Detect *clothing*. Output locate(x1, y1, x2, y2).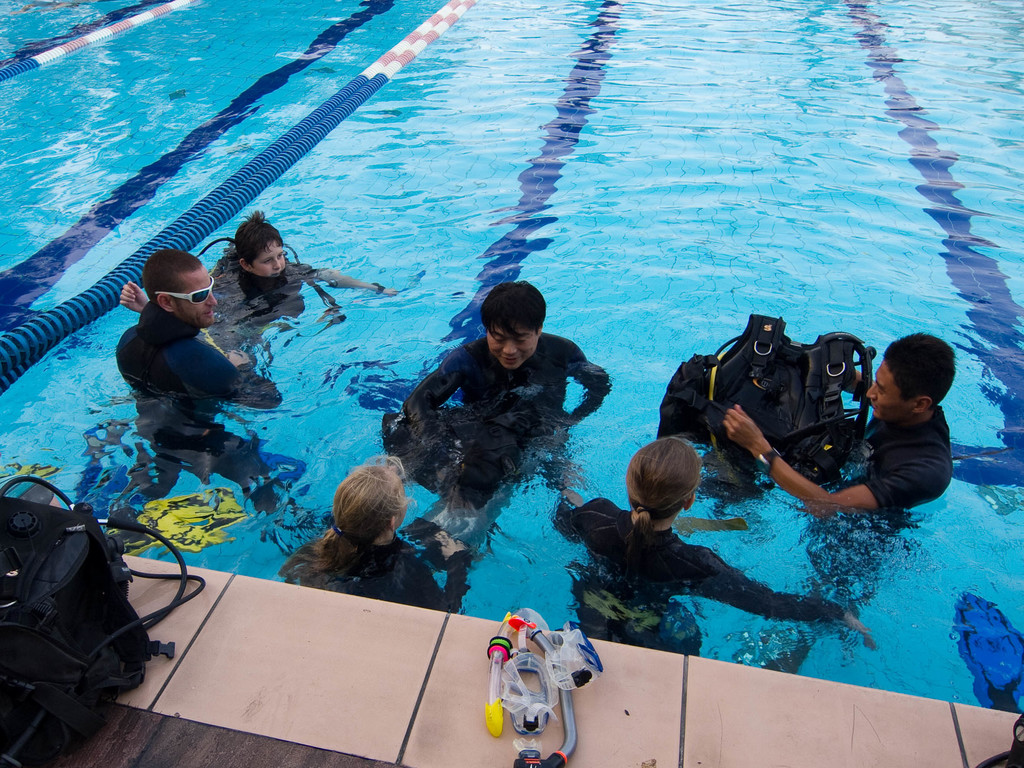
locate(401, 335, 615, 508).
